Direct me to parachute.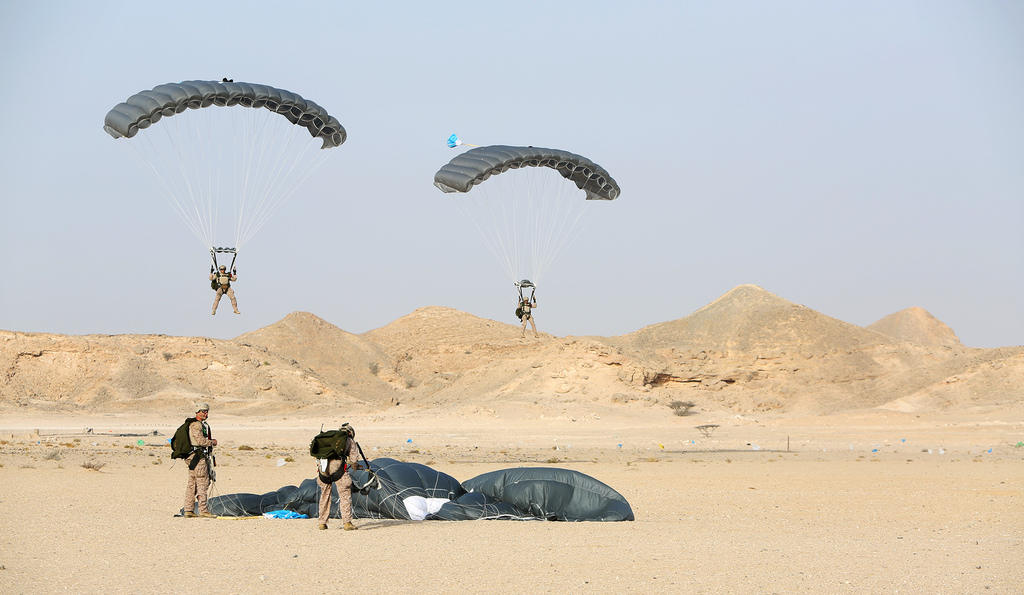
Direction: {"x1": 429, "y1": 144, "x2": 620, "y2": 316}.
